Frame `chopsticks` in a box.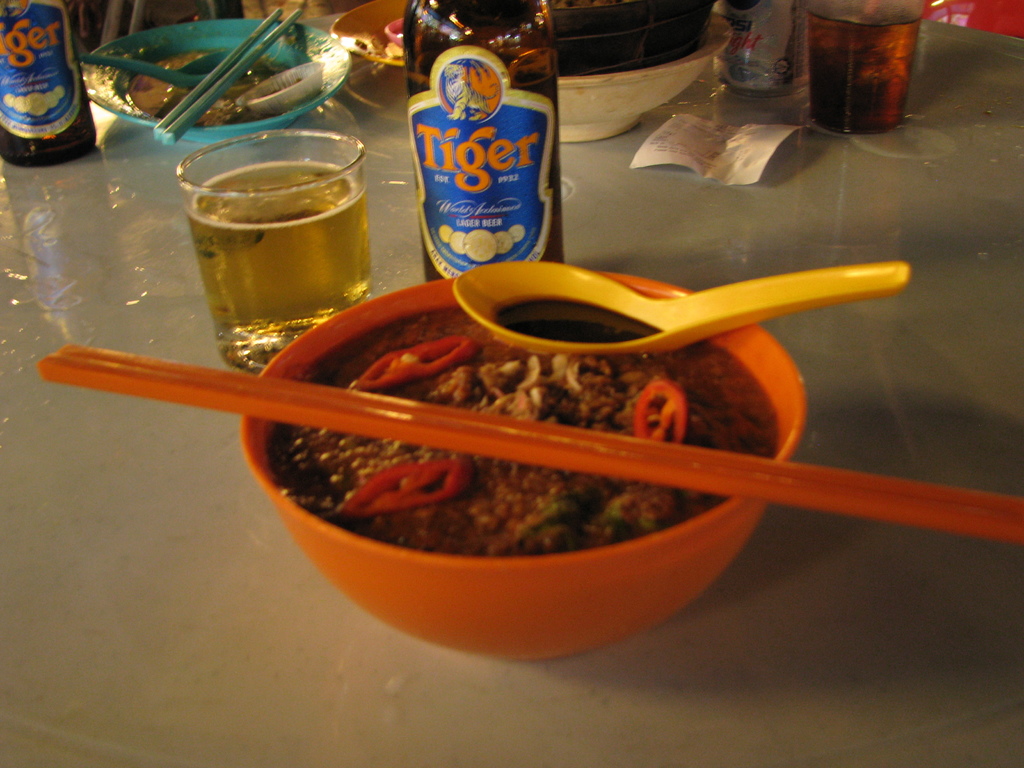
crop(40, 345, 1023, 539).
